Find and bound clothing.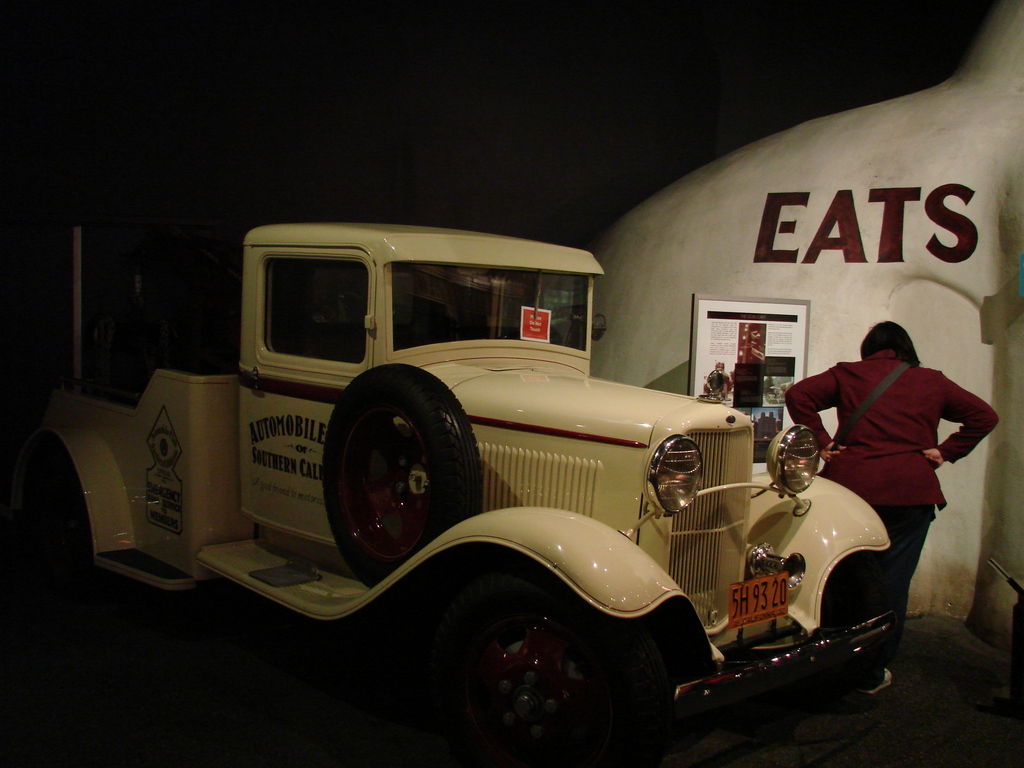
Bound: left=746, top=341, right=761, bottom=364.
